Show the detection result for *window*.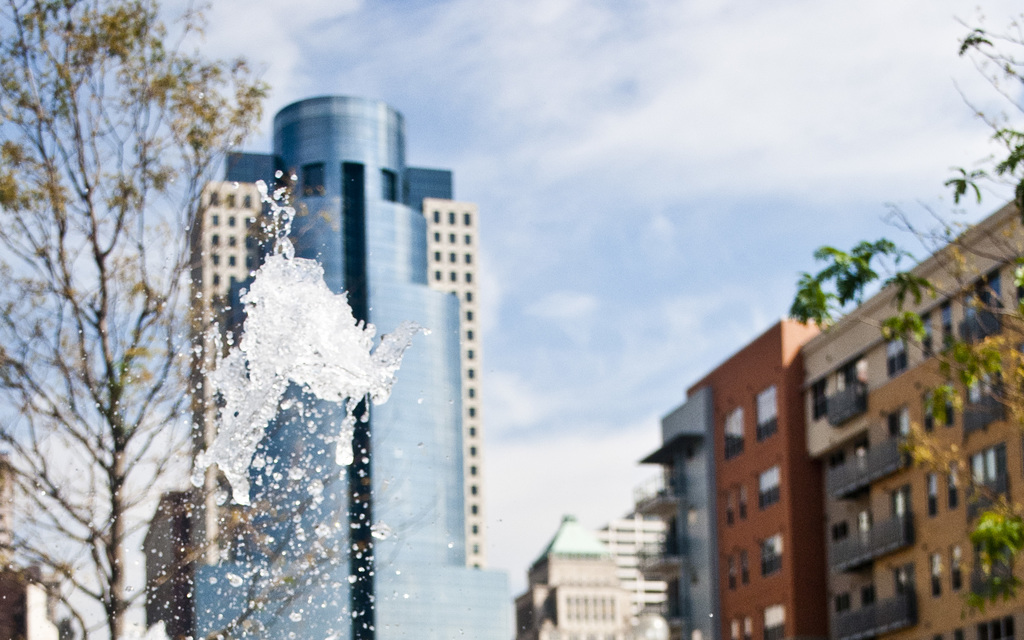
x1=762 y1=529 x2=783 y2=577.
